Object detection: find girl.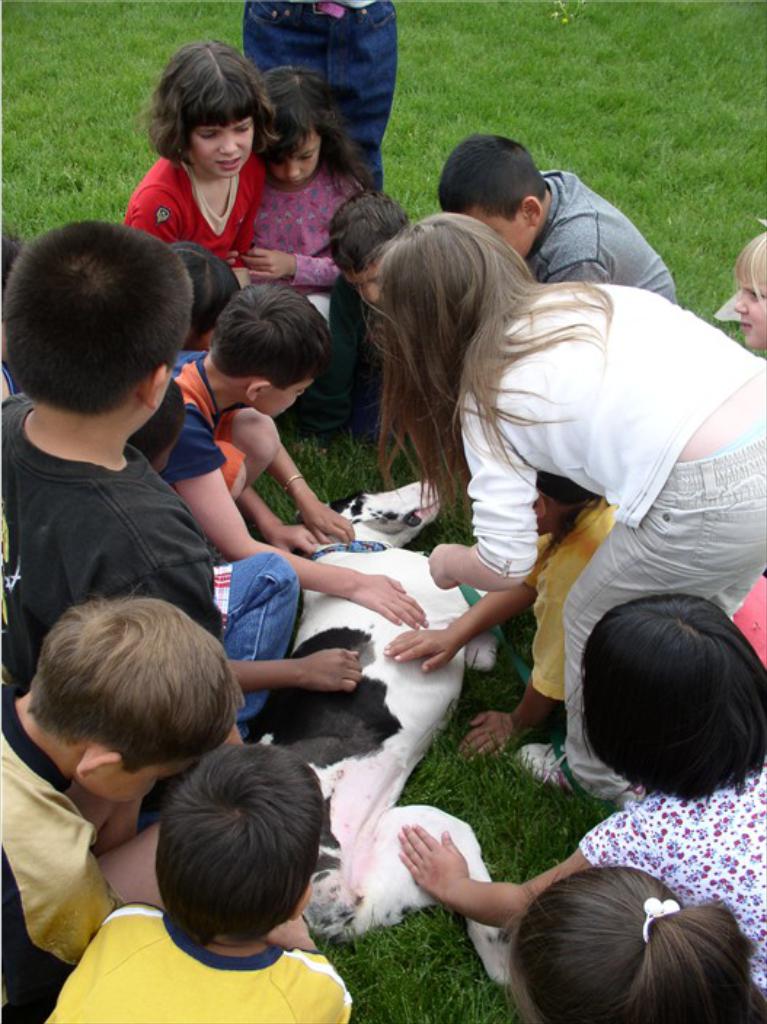
detection(399, 601, 766, 1001).
